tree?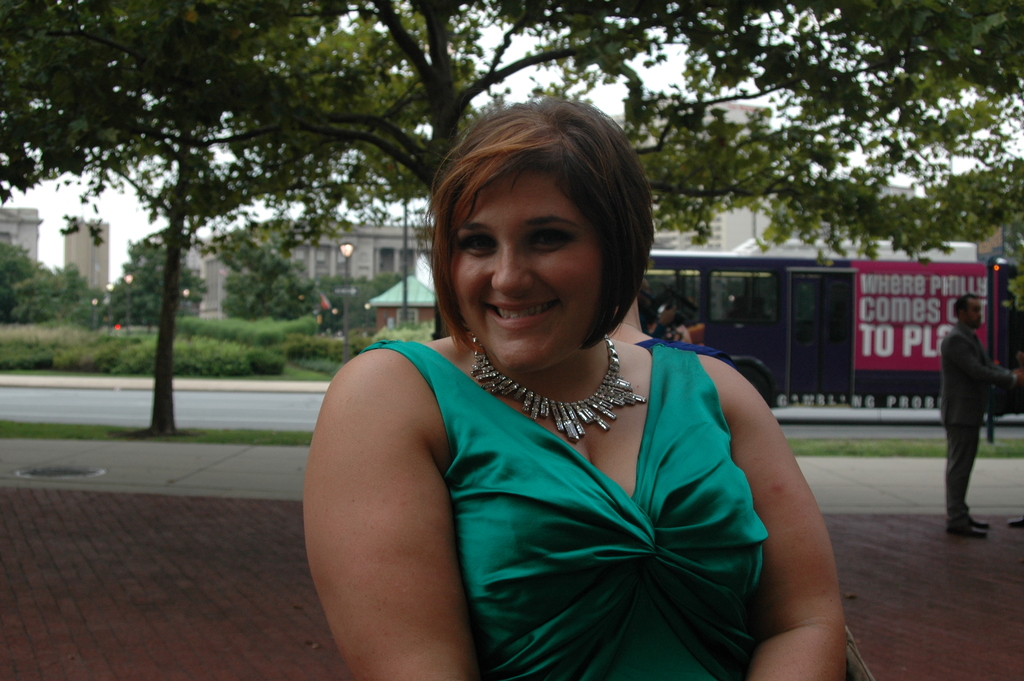
left=223, top=220, right=318, bottom=322
